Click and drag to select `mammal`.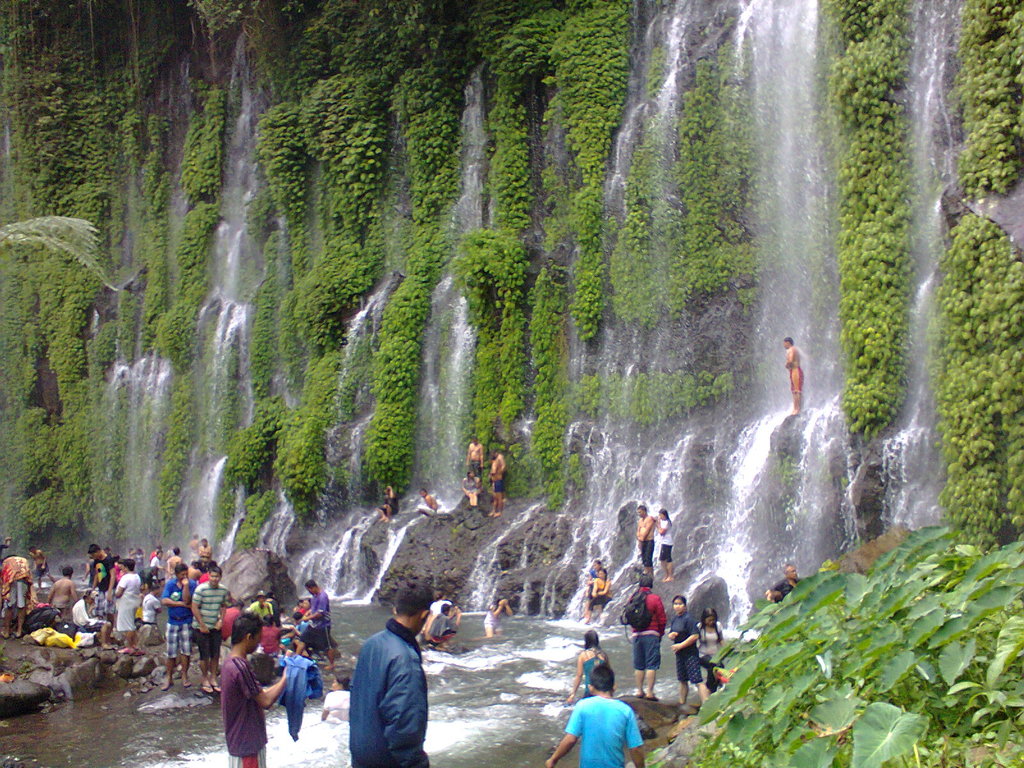
Selection: 696, 609, 724, 696.
